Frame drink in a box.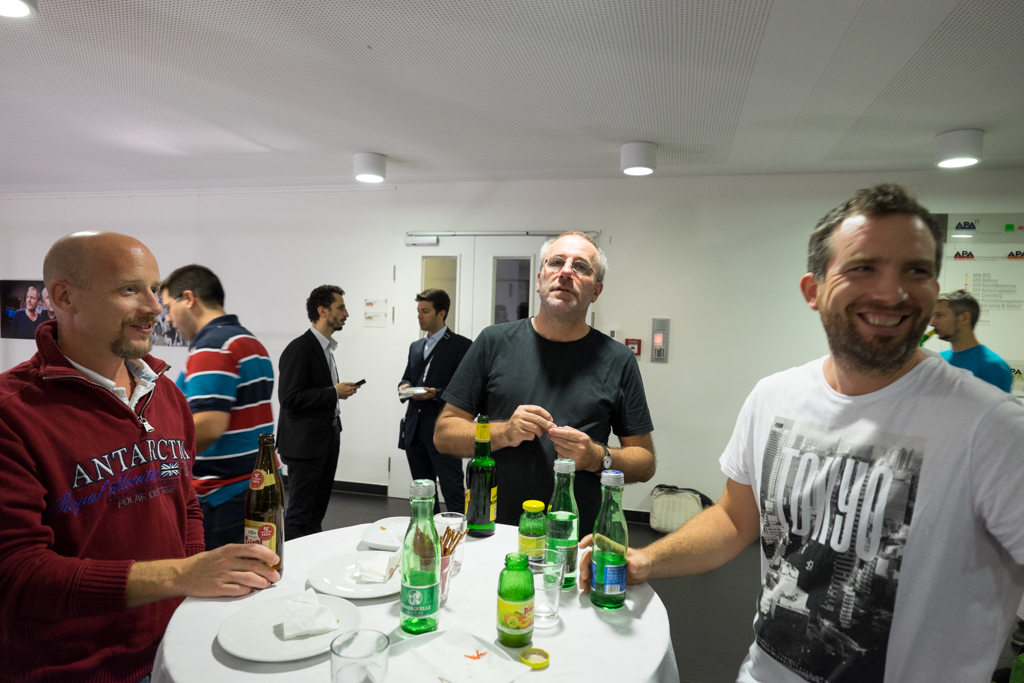
[x1=590, y1=588, x2=625, y2=609].
